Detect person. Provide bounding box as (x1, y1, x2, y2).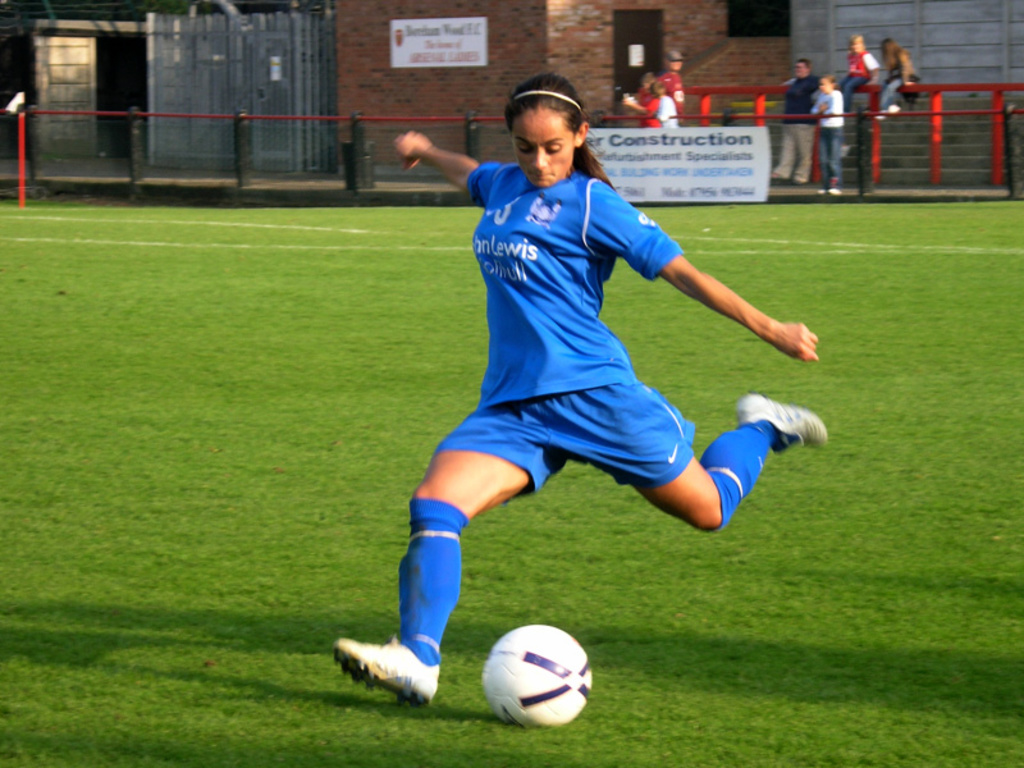
(840, 33, 886, 108).
